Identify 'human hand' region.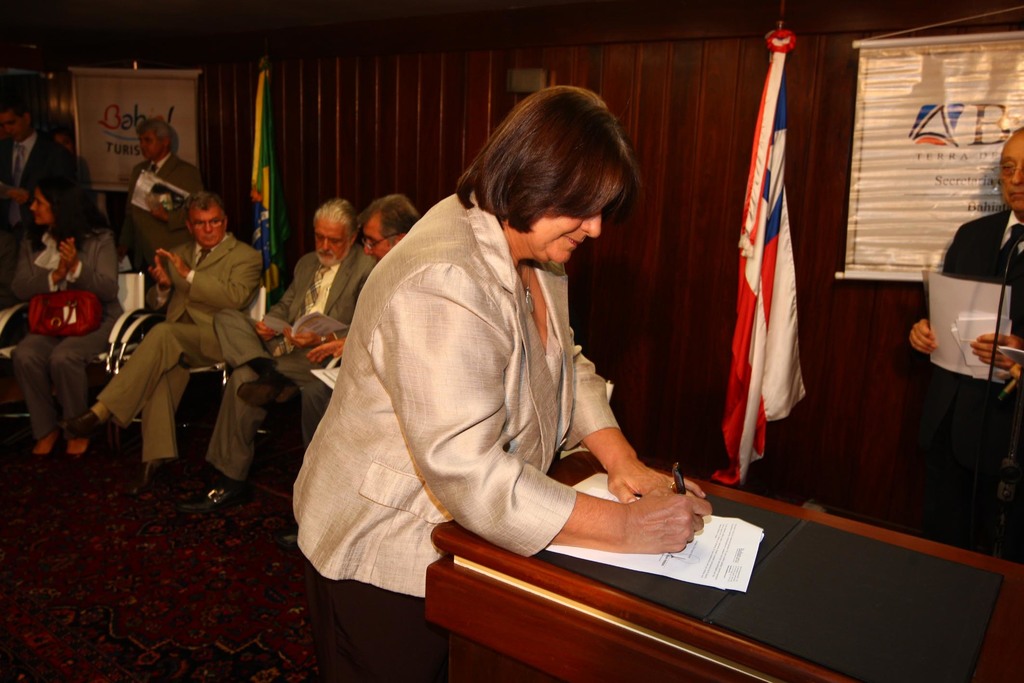
Region: BBox(968, 331, 1023, 373).
